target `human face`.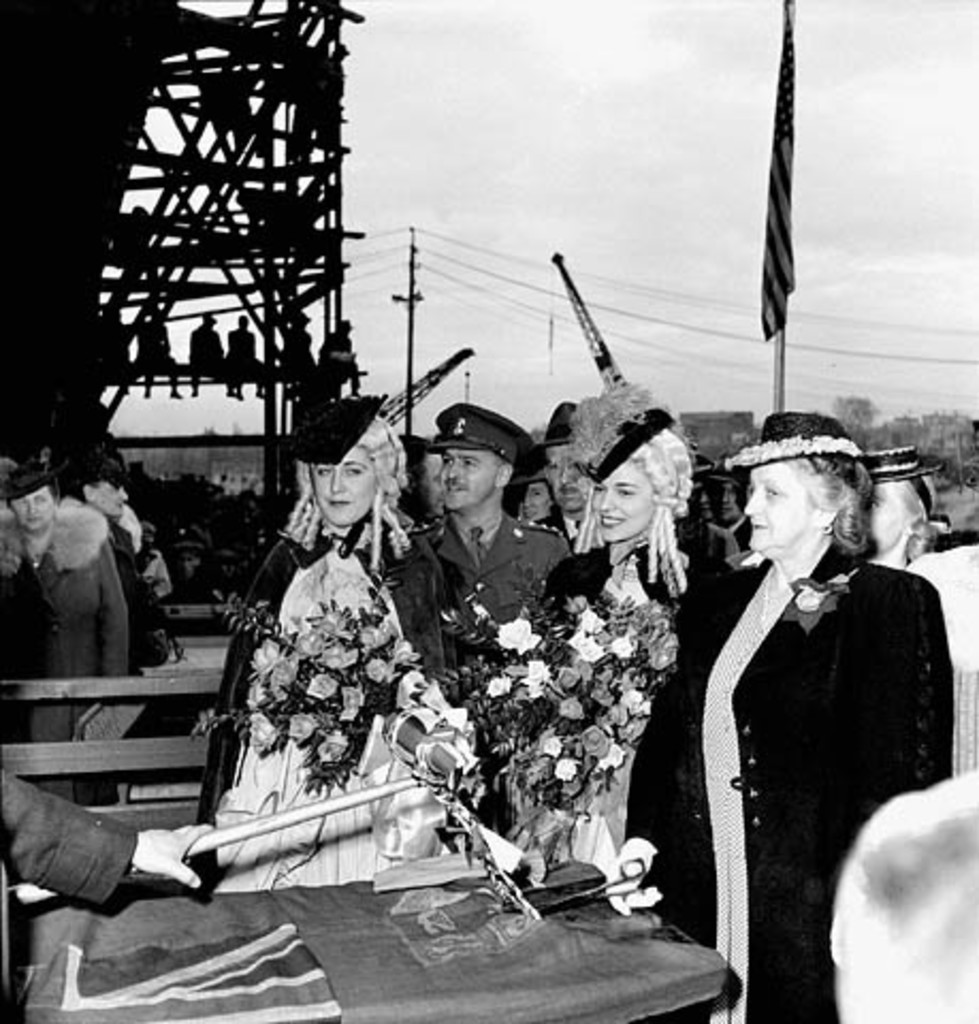
Target region: pyautogui.locateOnScreen(740, 461, 815, 555).
